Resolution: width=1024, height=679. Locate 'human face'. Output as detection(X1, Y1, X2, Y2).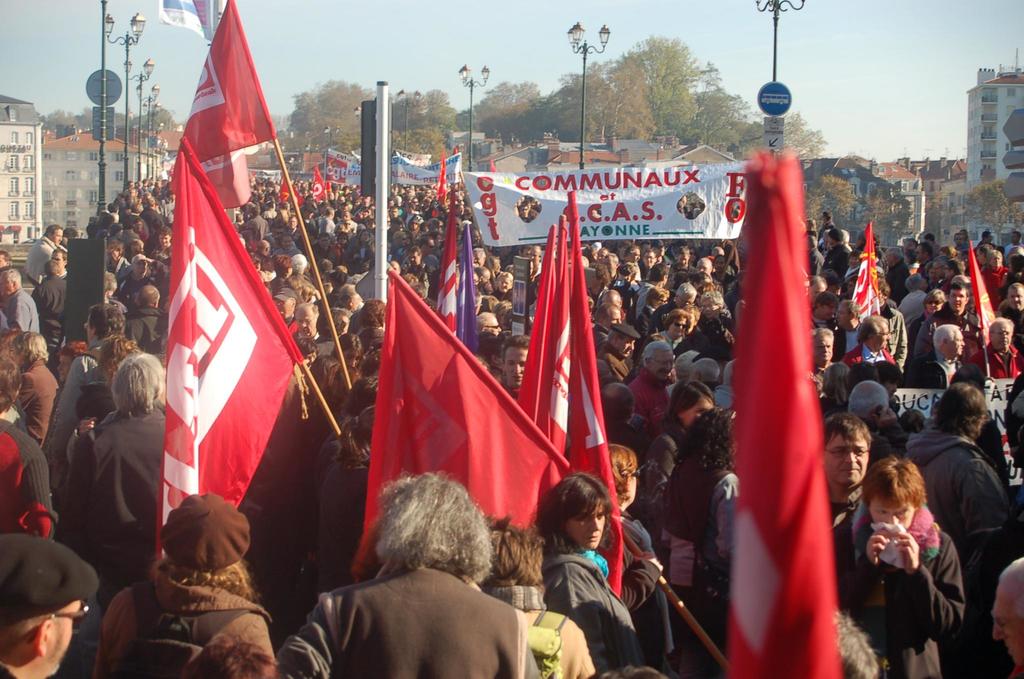
detection(286, 215, 296, 229).
